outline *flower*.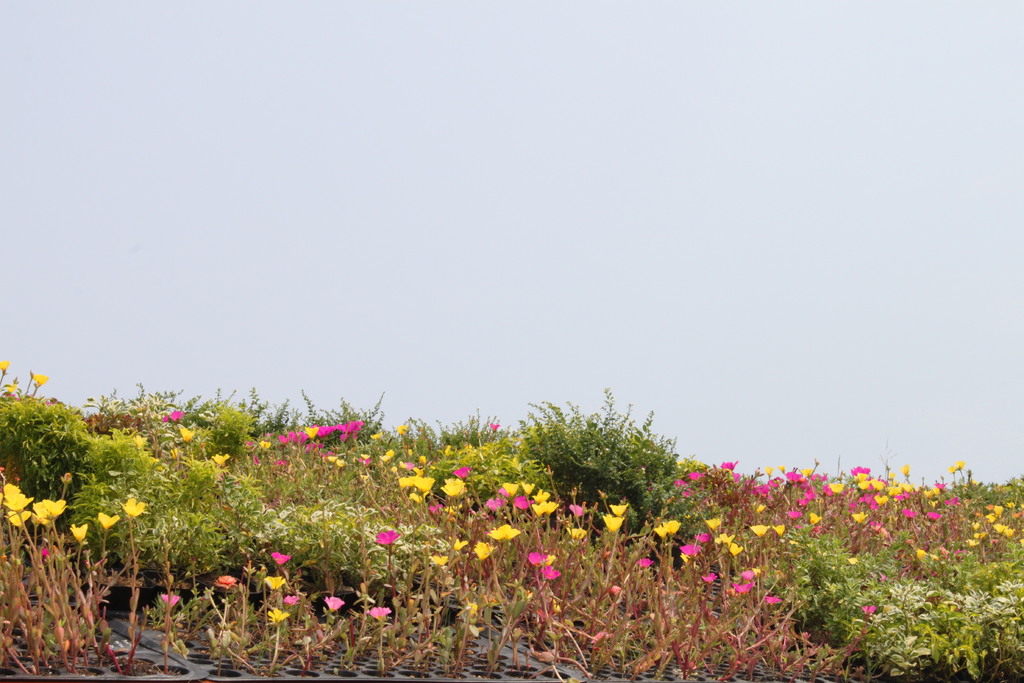
Outline: x1=279 y1=593 x2=300 y2=607.
